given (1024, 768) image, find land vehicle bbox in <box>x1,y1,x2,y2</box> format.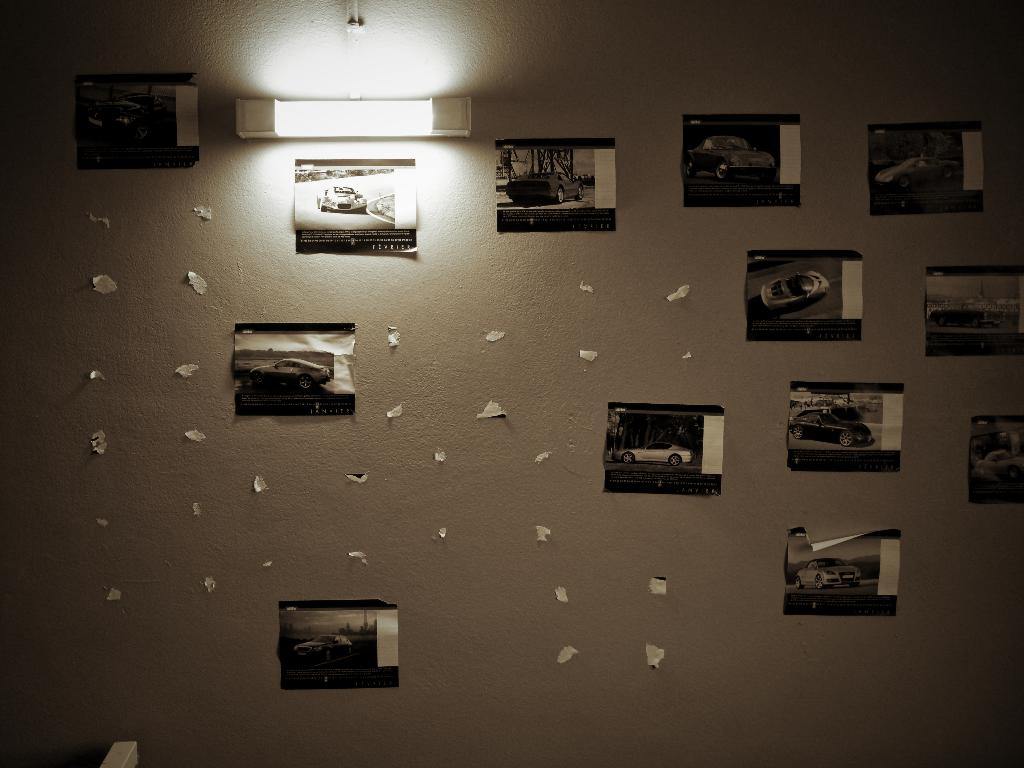
<box>874,159,948,189</box>.
